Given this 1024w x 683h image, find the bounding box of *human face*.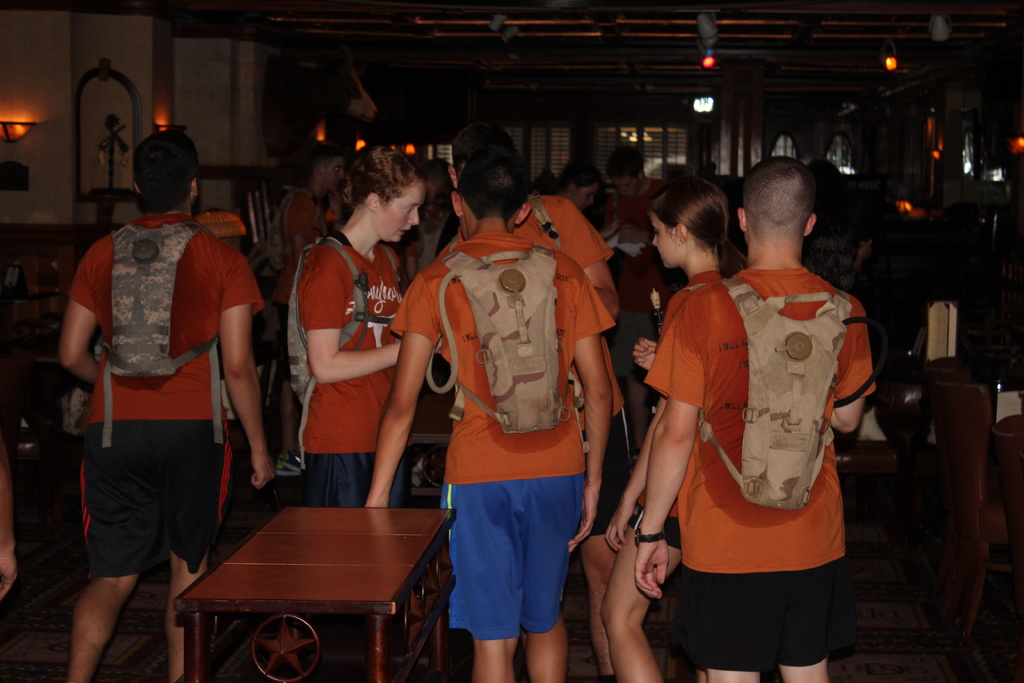
rect(370, 183, 420, 242).
